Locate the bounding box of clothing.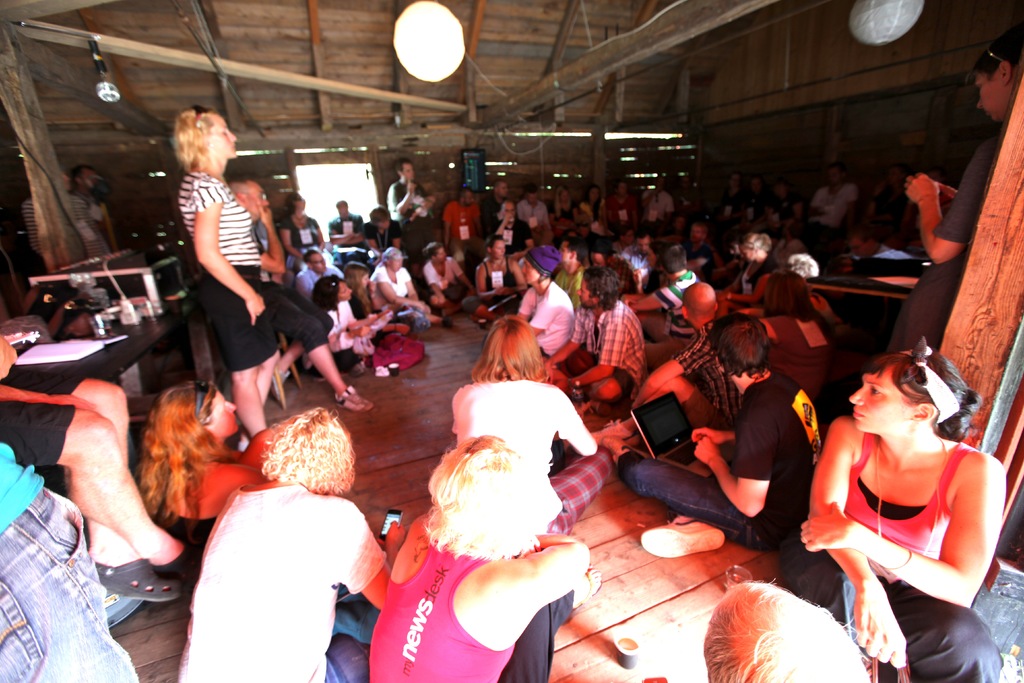
Bounding box: box=[0, 435, 141, 682].
